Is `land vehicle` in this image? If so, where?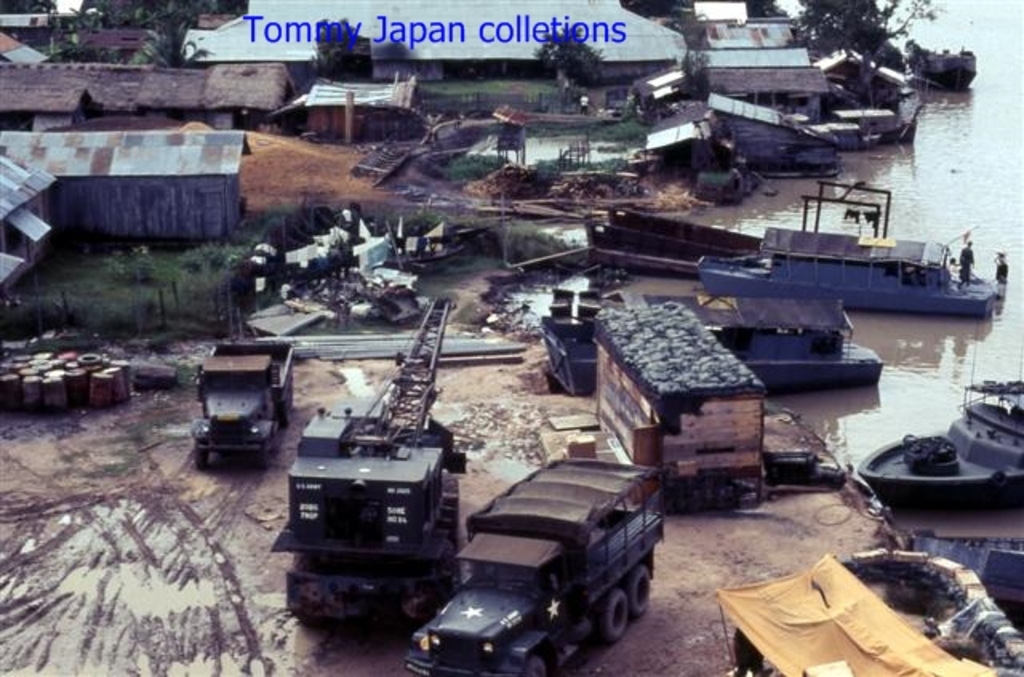
Yes, at region(269, 294, 474, 634).
